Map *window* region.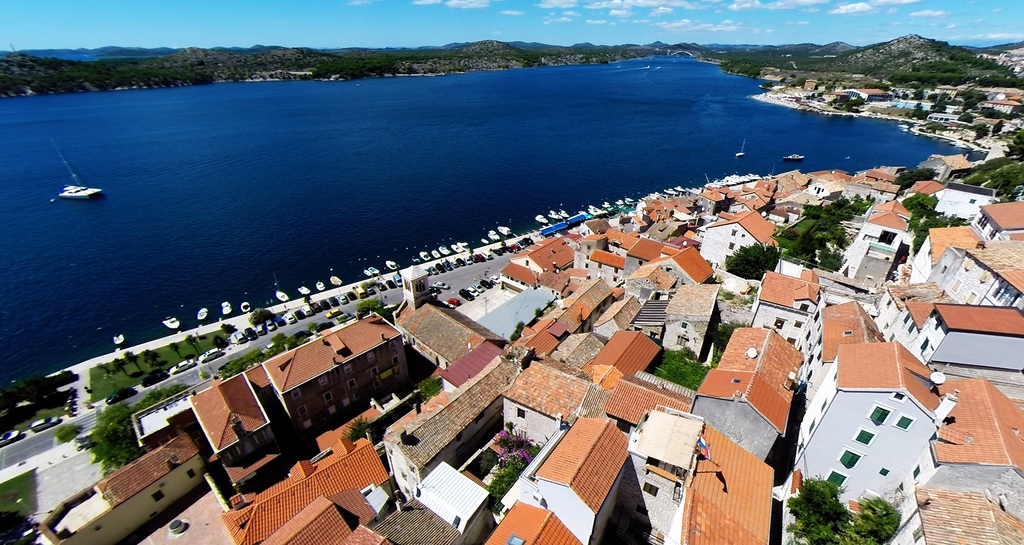
Mapped to select_region(816, 349, 824, 367).
